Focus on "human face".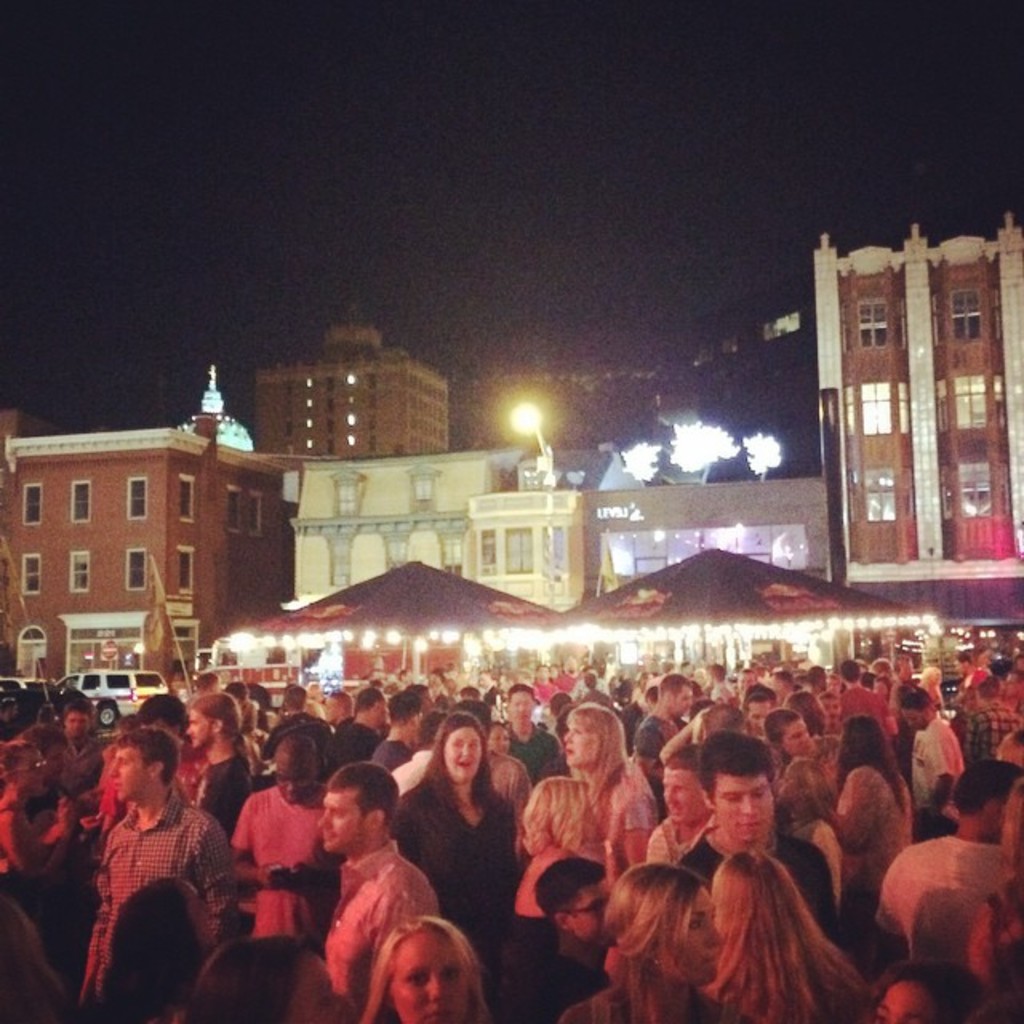
Focused at {"x1": 50, "y1": 739, "x2": 66, "y2": 778}.
